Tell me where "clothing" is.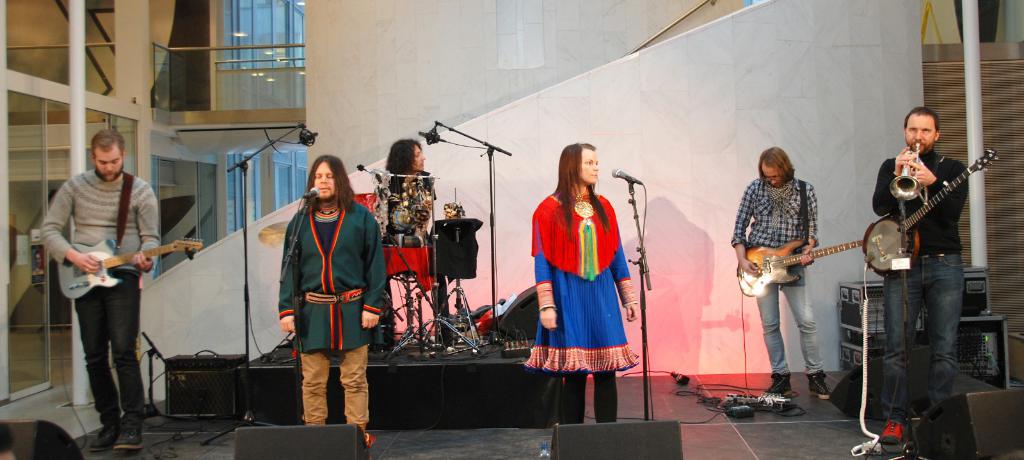
"clothing" is at box=[724, 175, 840, 382].
